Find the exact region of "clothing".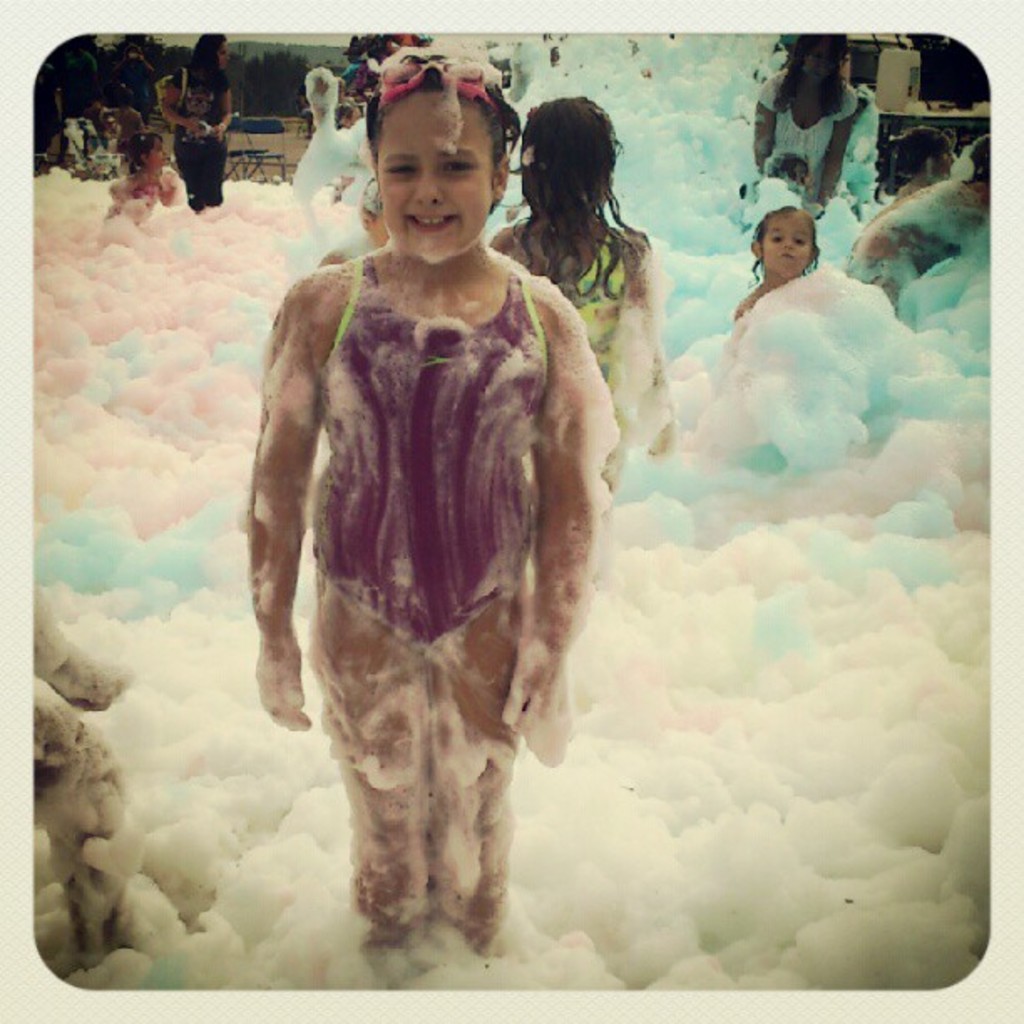
Exact region: {"x1": 315, "y1": 254, "x2": 550, "y2": 646}.
